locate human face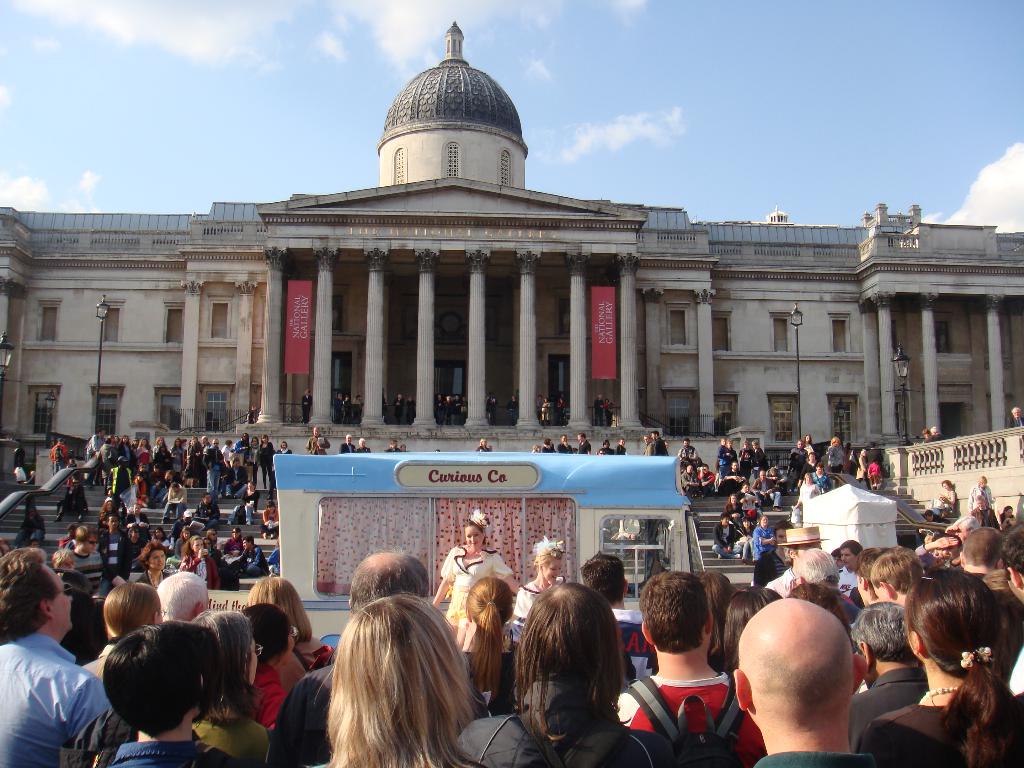
<box>141,465,147,467</box>
